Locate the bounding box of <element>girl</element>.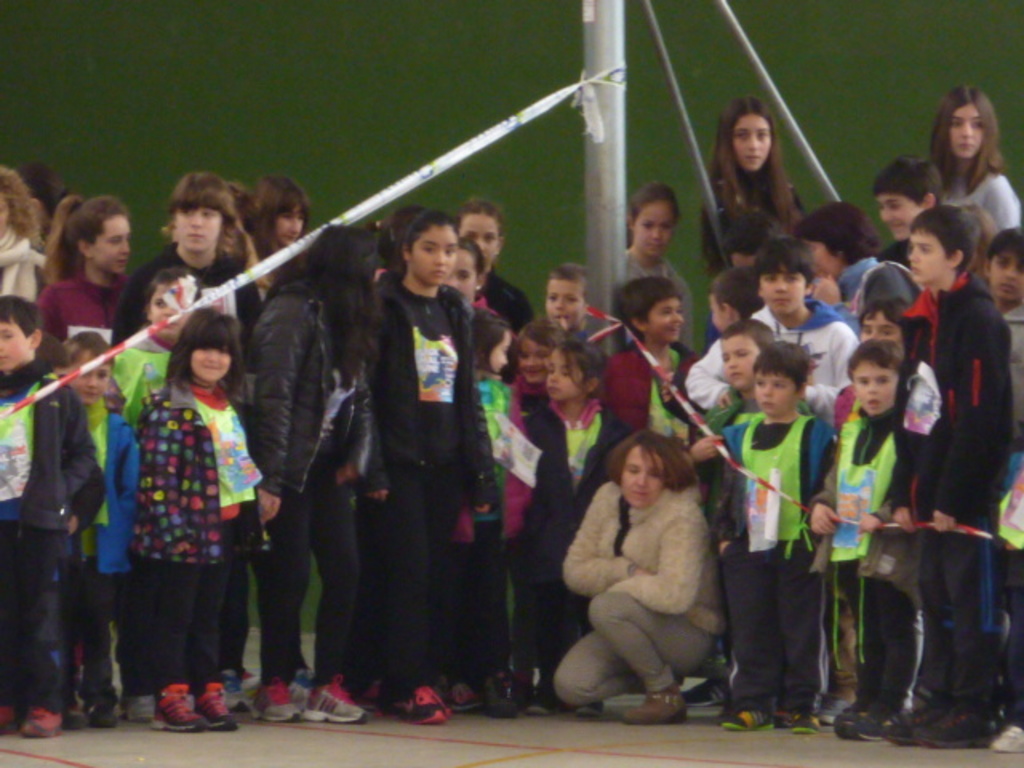
Bounding box: [x1=123, y1=170, x2=262, y2=714].
